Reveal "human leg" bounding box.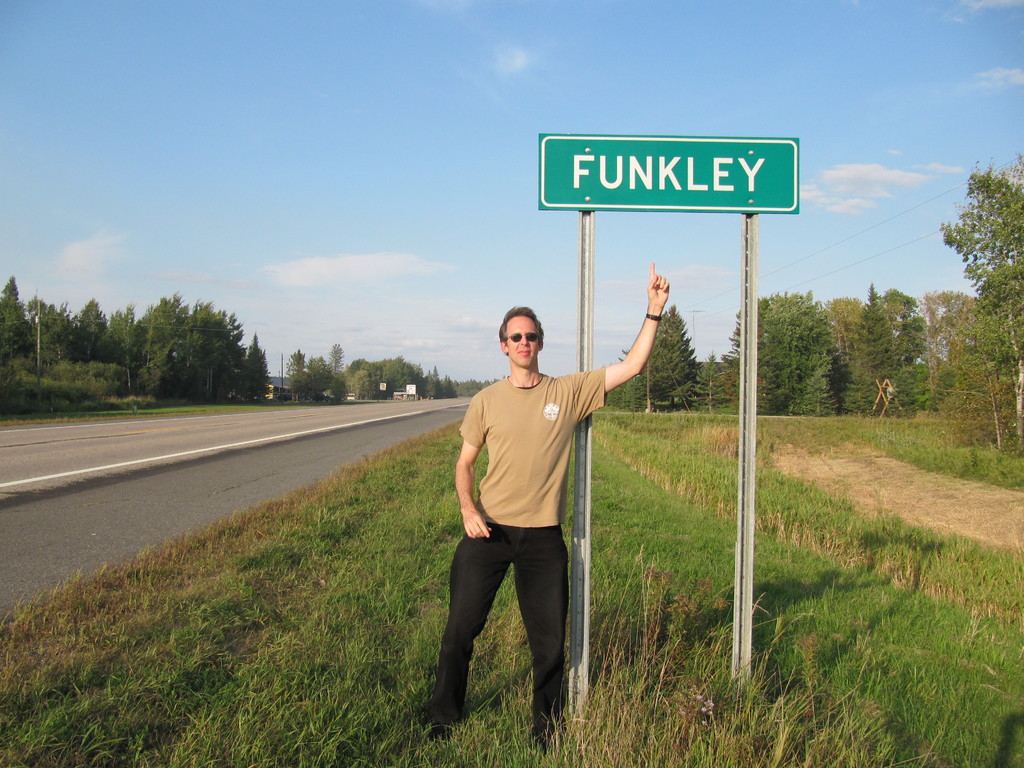
Revealed: bbox=[424, 518, 508, 734].
